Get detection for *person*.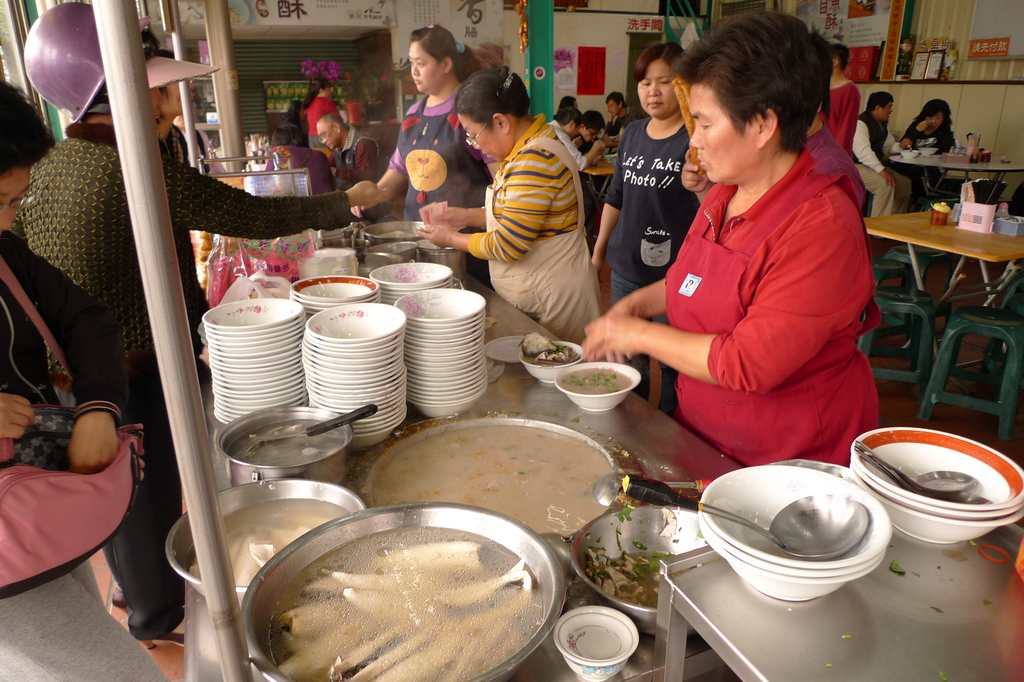
Detection: {"x1": 851, "y1": 89, "x2": 911, "y2": 228}.
